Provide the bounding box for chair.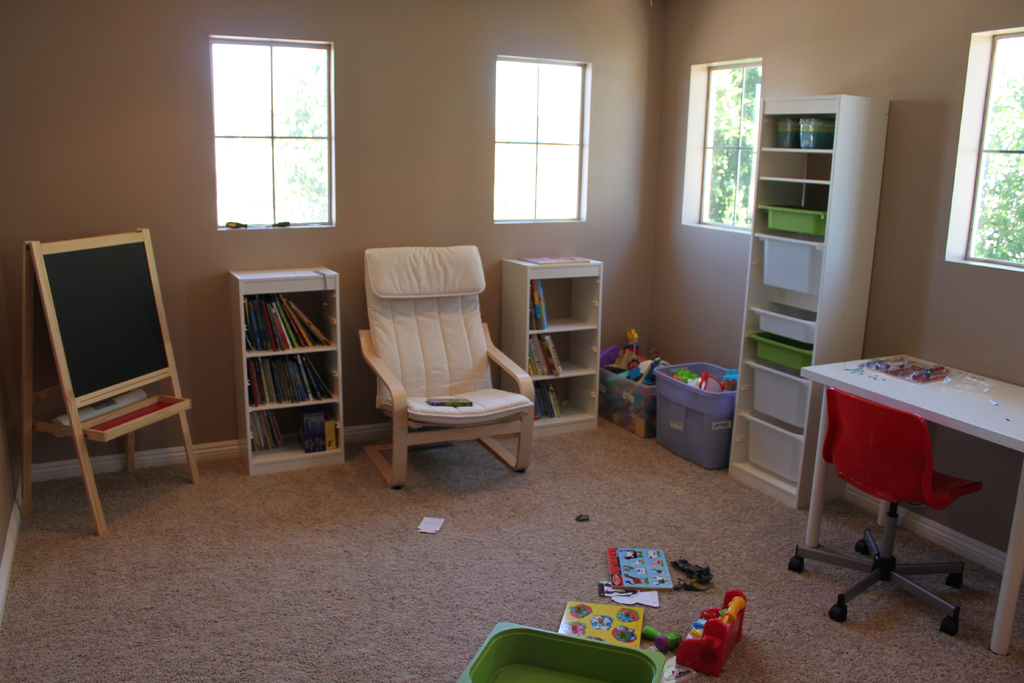
336/242/539/513.
